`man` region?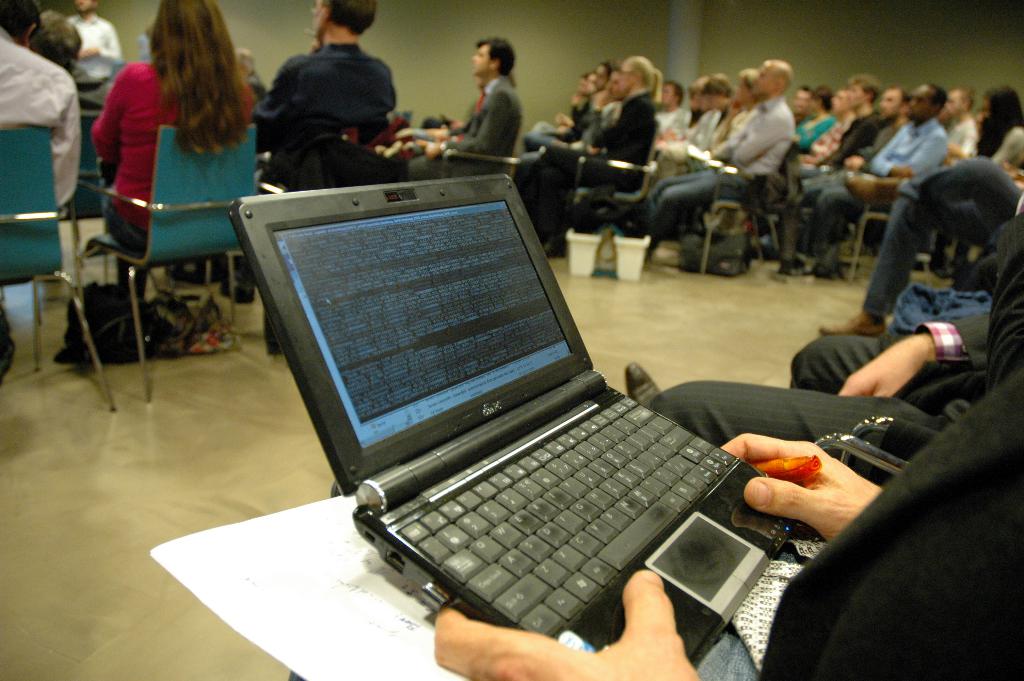
BBox(787, 84, 910, 210)
